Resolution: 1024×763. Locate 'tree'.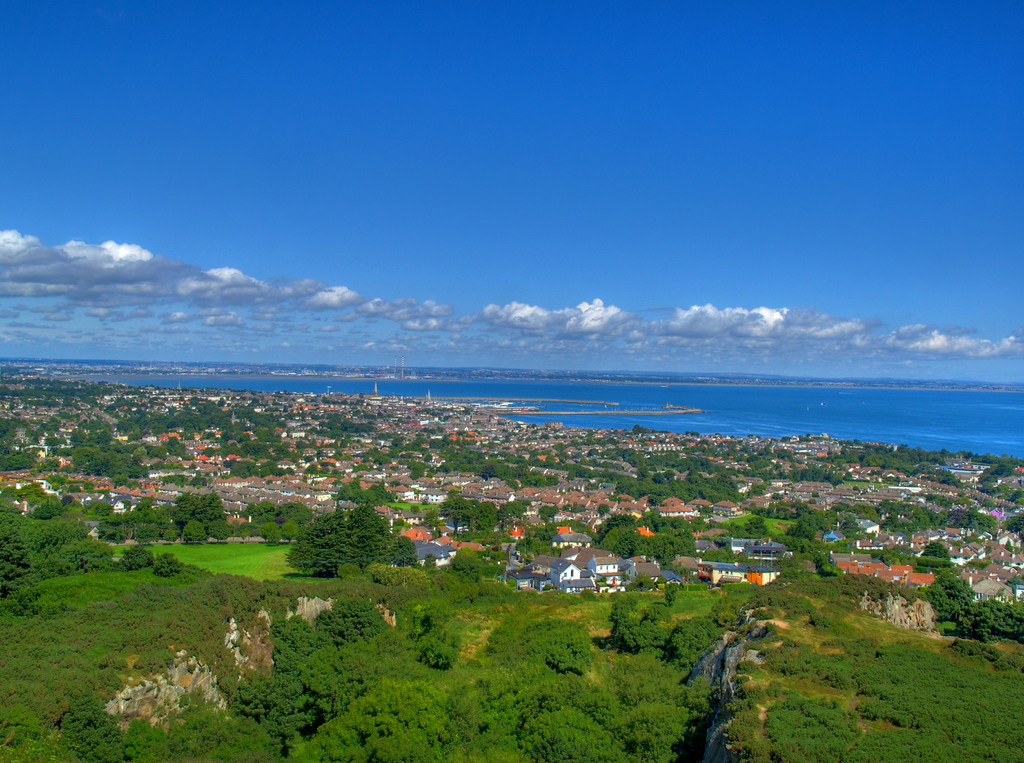
[x1=953, y1=593, x2=1023, y2=647].
